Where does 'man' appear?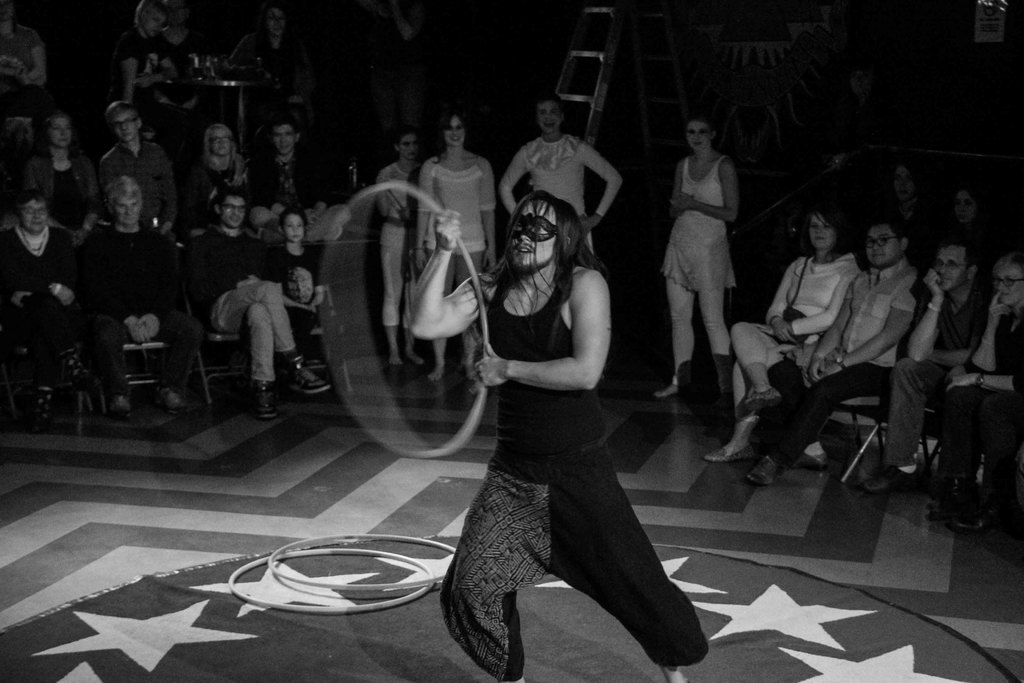
Appears at bbox=(77, 167, 203, 418).
